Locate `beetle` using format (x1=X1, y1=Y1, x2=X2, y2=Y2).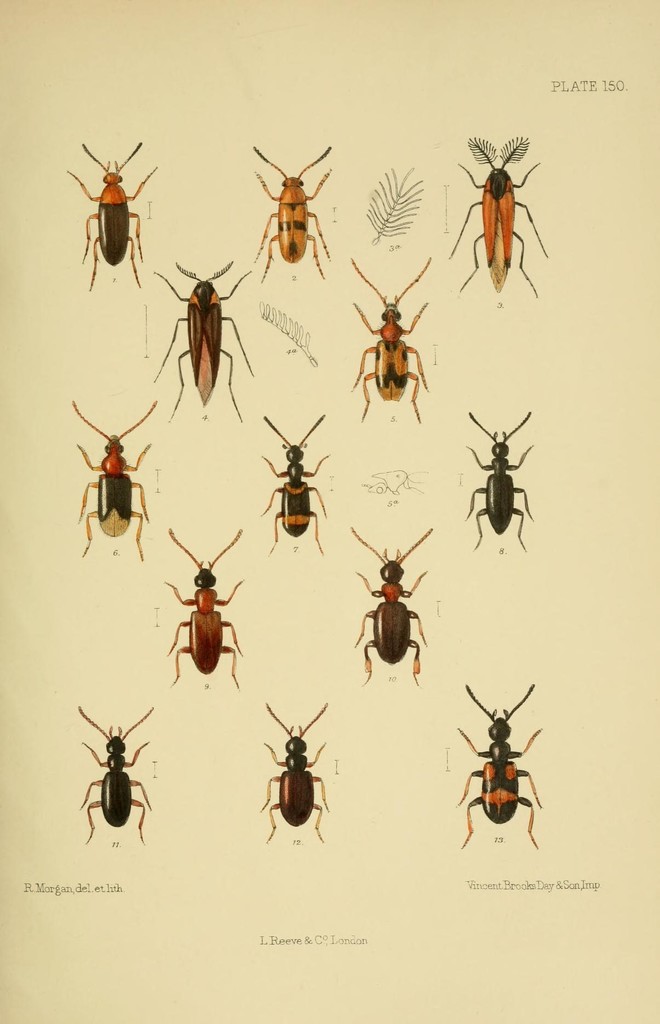
(x1=77, y1=404, x2=152, y2=564).
